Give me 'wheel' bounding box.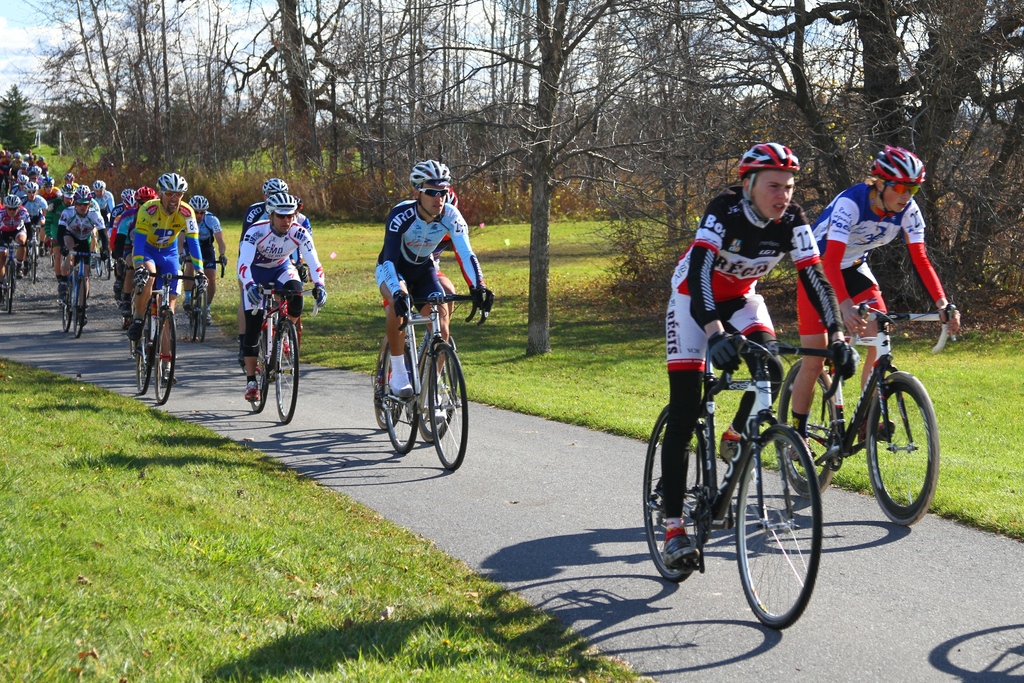
Rect(94, 258, 102, 278).
